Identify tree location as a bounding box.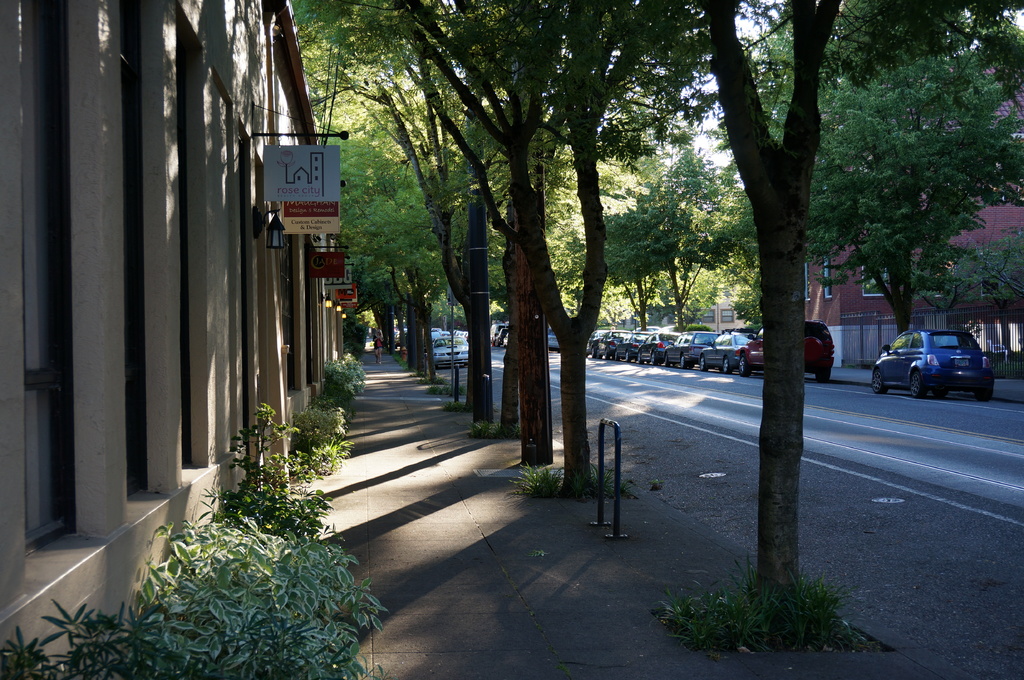
box=[705, 0, 1023, 333].
